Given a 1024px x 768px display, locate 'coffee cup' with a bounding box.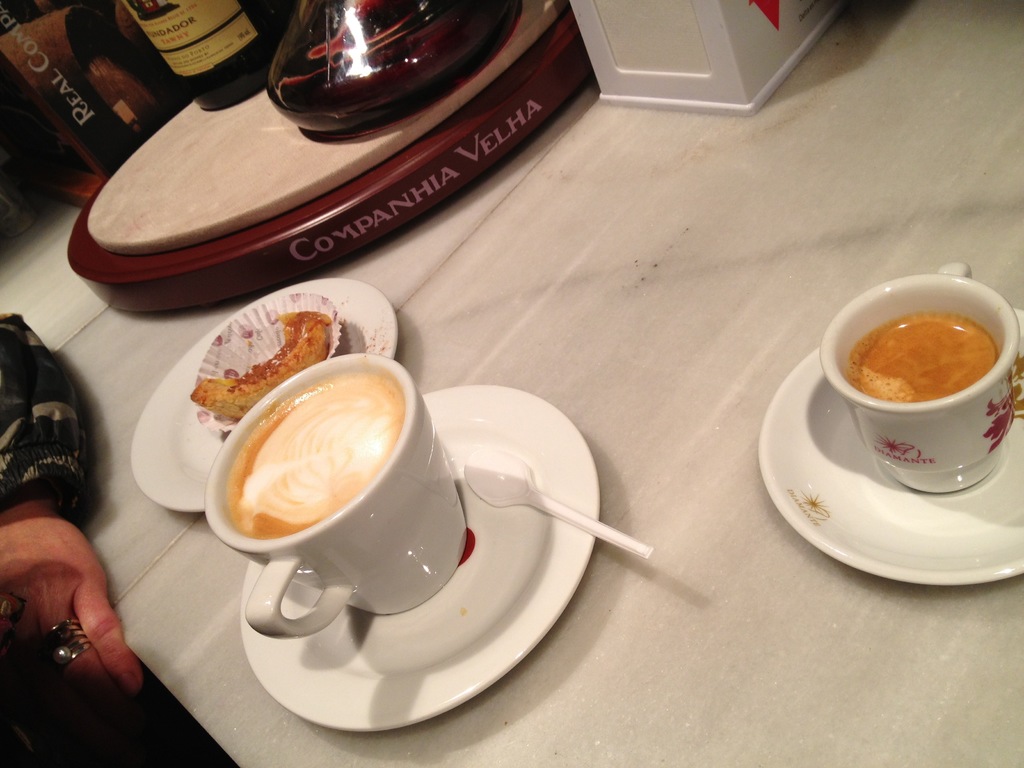
Located: [822,260,1015,492].
